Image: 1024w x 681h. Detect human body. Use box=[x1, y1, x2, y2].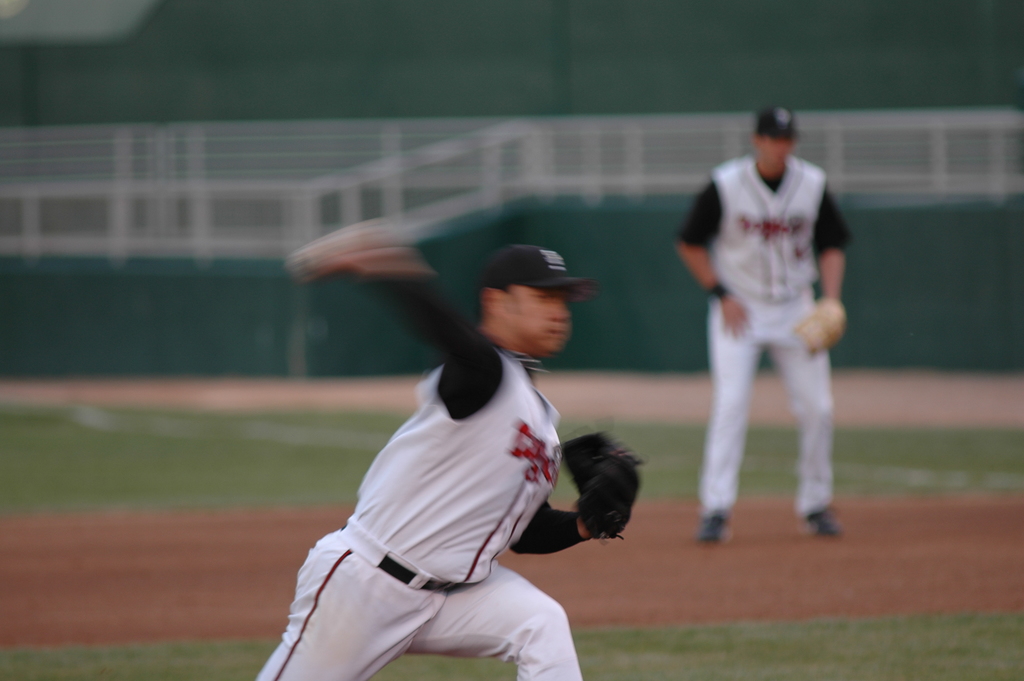
box=[668, 94, 865, 578].
